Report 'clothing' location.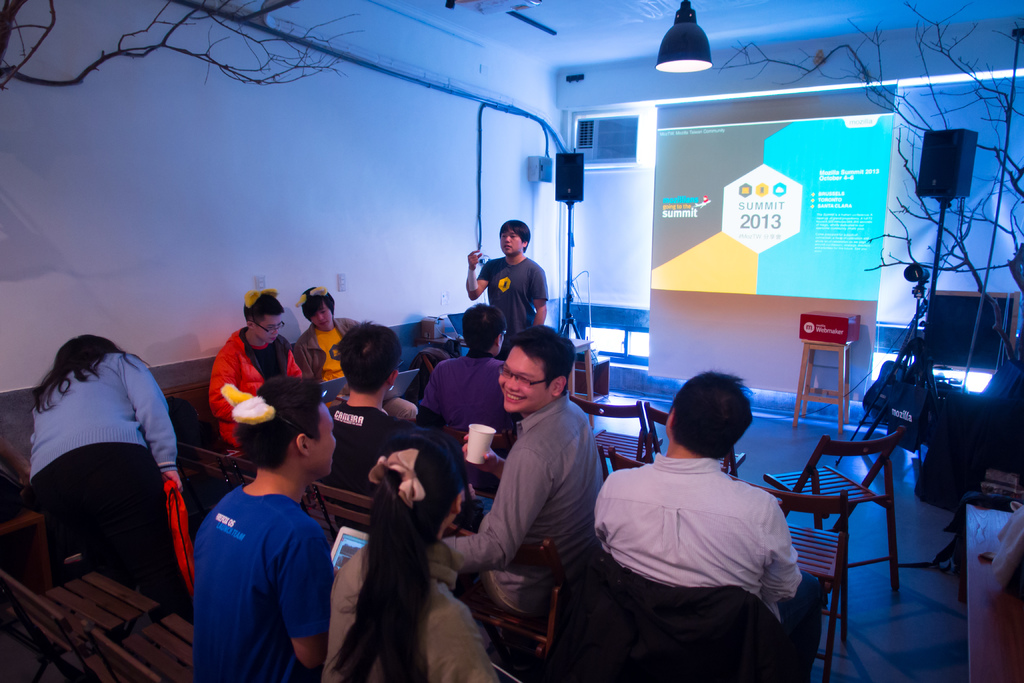
Report: <box>423,347,500,420</box>.
